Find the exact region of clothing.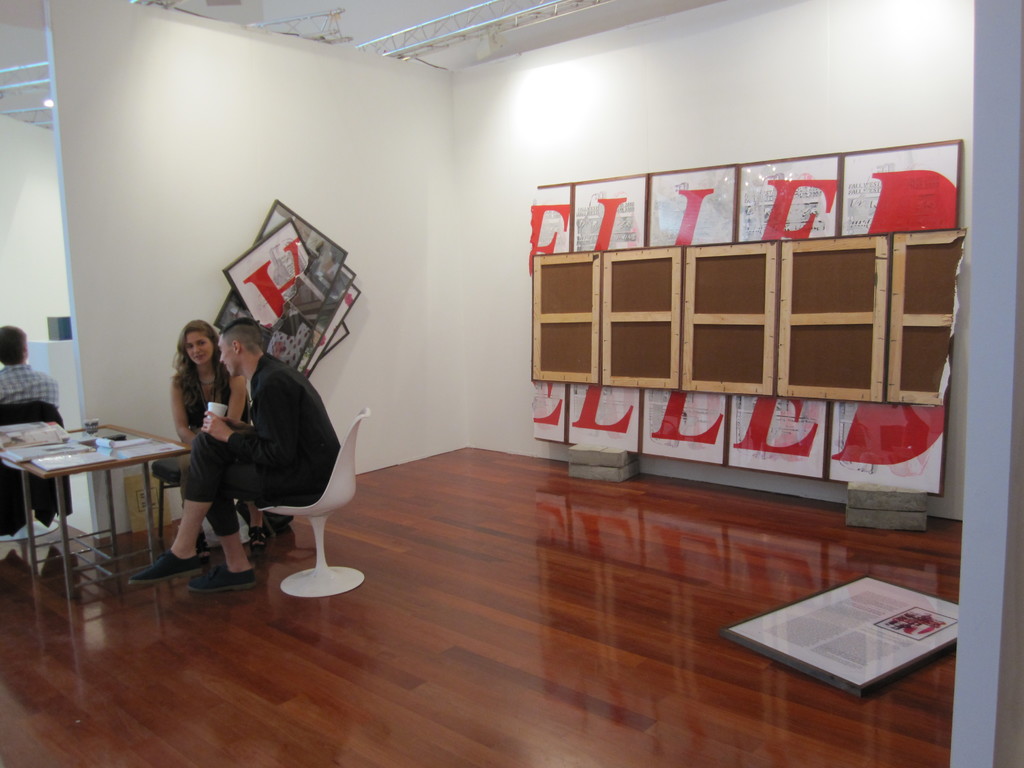
Exact region: [172,367,249,449].
